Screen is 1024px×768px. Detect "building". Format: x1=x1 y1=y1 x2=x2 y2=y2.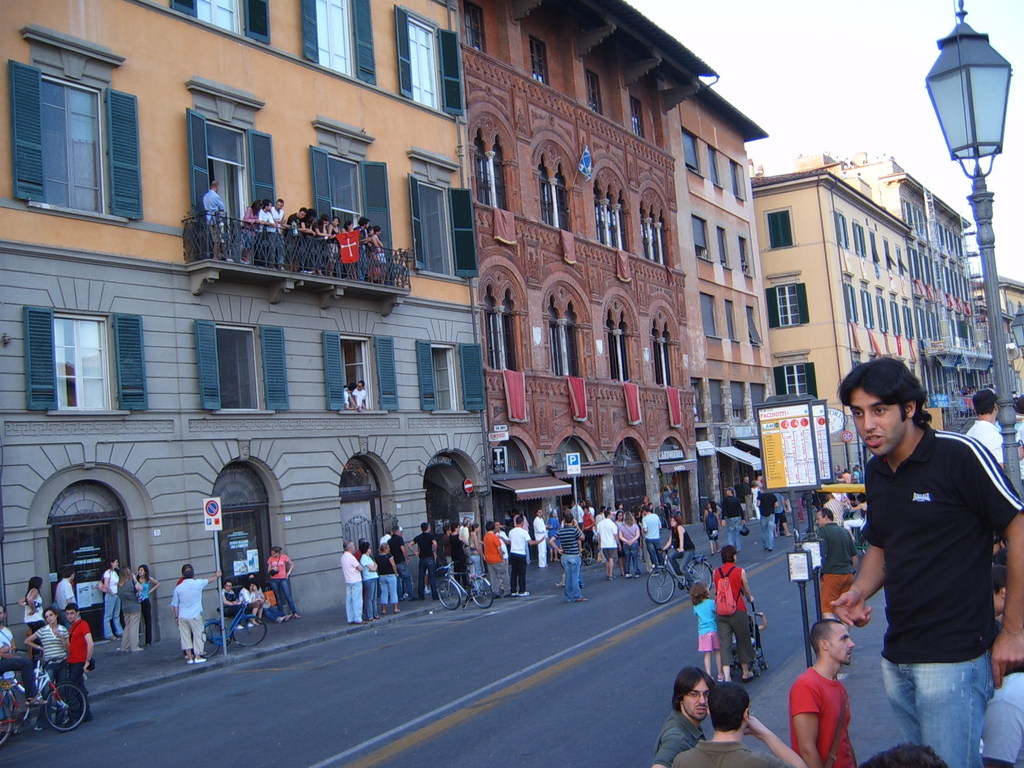
x1=662 y1=78 x2=771 y2=509.
